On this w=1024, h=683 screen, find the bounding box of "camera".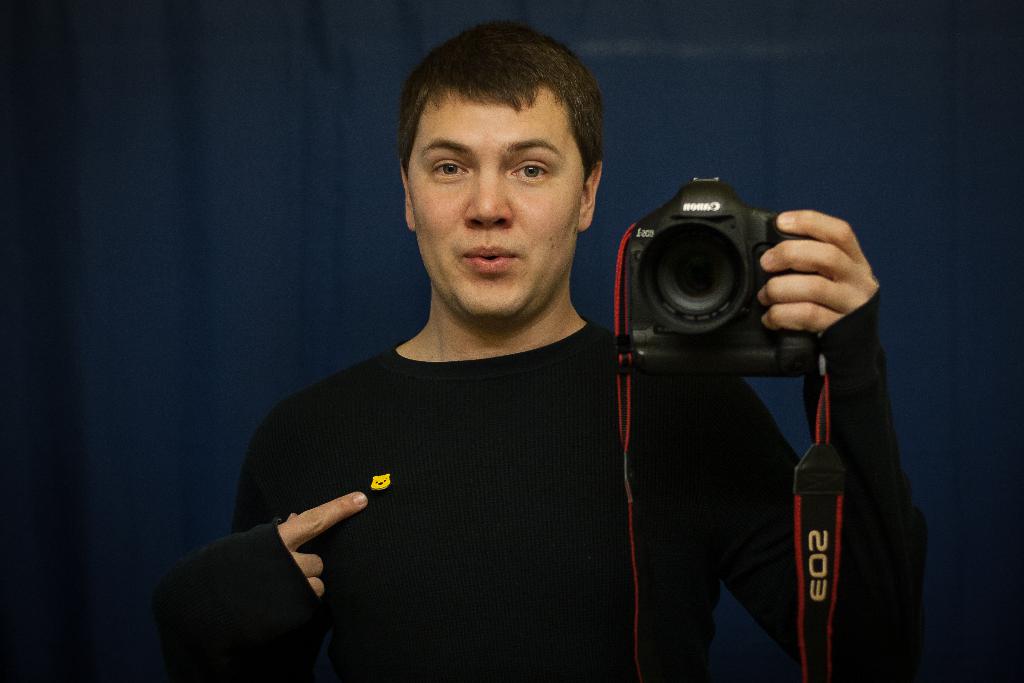
Bounding box: bbox=(611, 169, 826, 366).
